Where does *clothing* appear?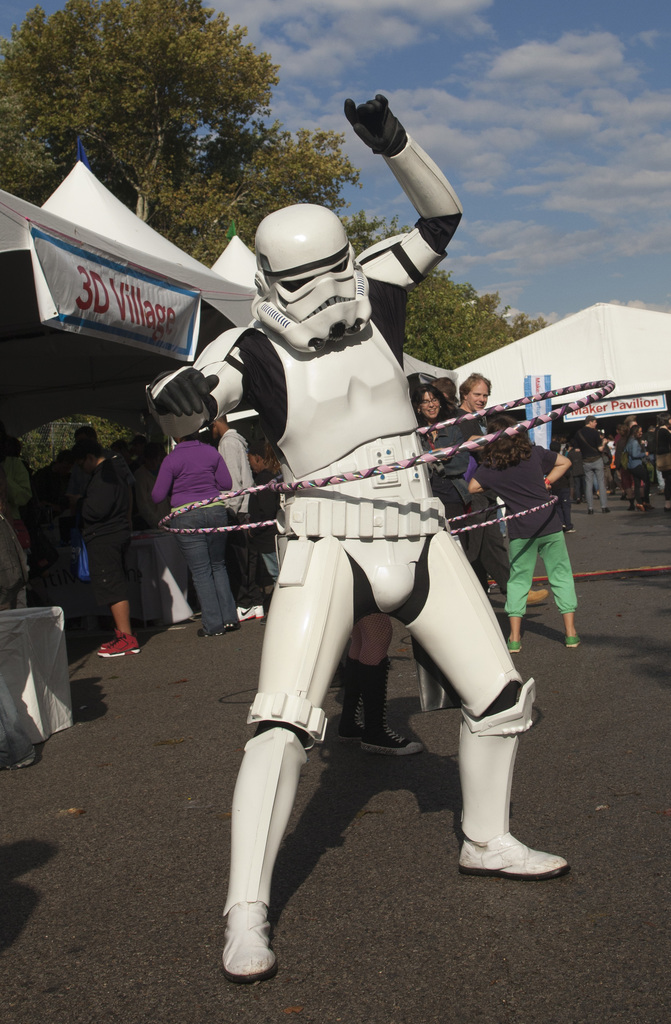
Appears at x1=469 y1=442 x2=581 y2=612.
